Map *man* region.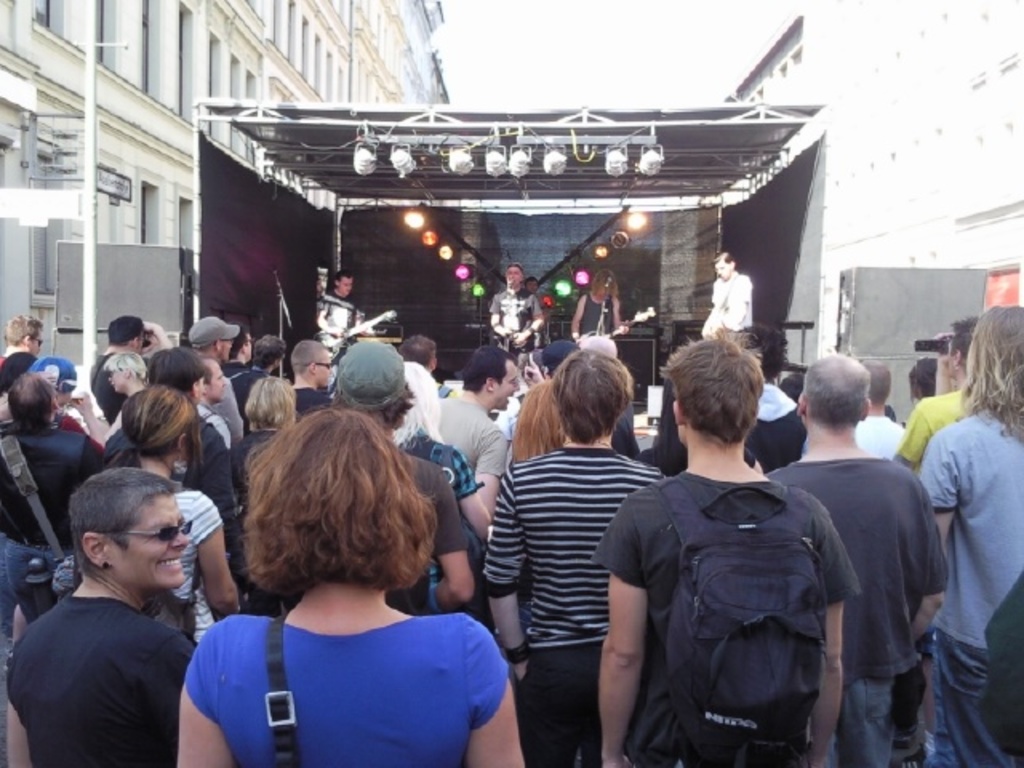
Mapped to <region>226, 328, 275, 406</region>.
